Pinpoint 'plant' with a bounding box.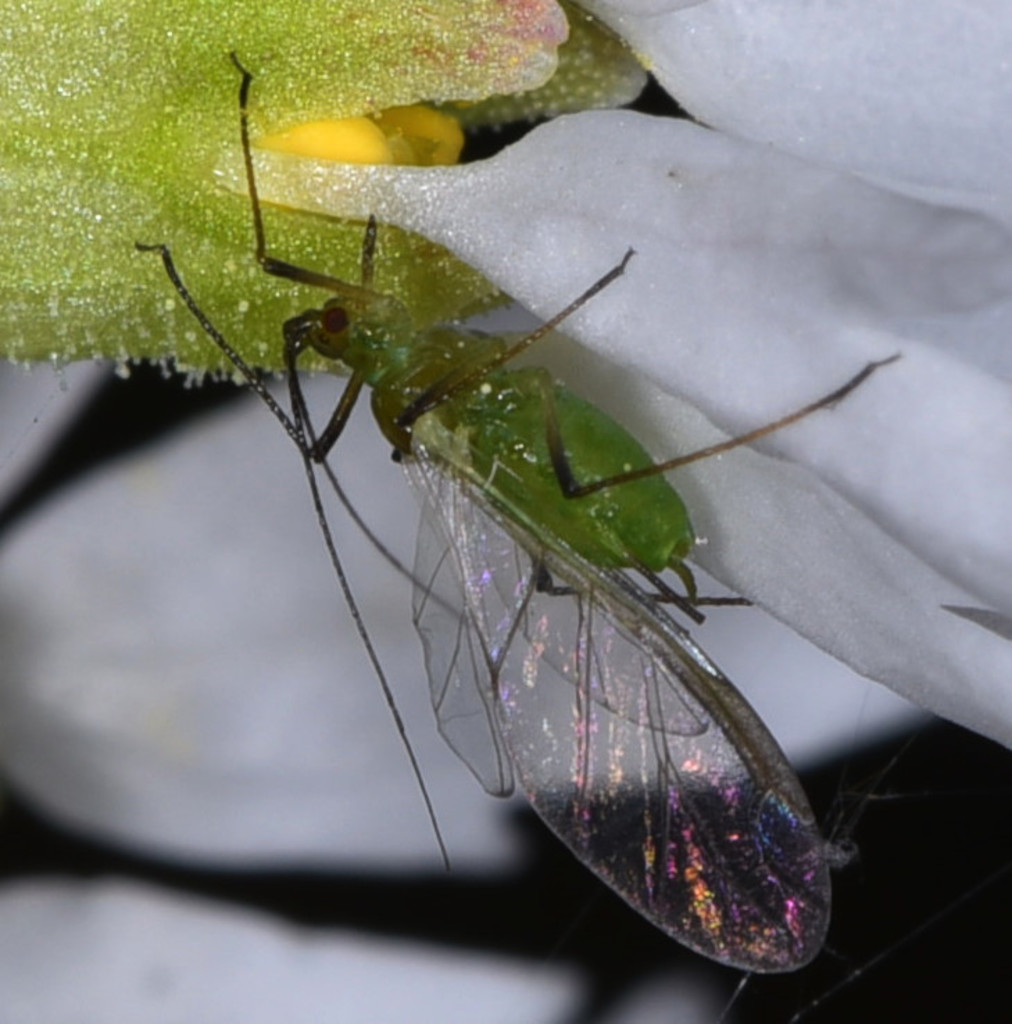
x1=0, y1=0, x2=1011, y2=1016.
